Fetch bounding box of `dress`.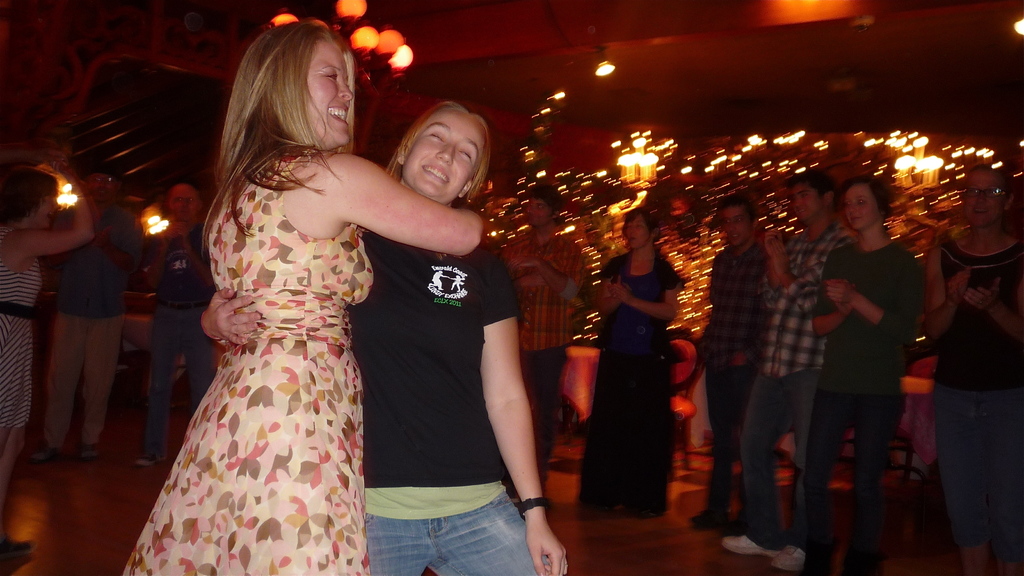
Bbox: l=122, t=144, r=371, b=575.
